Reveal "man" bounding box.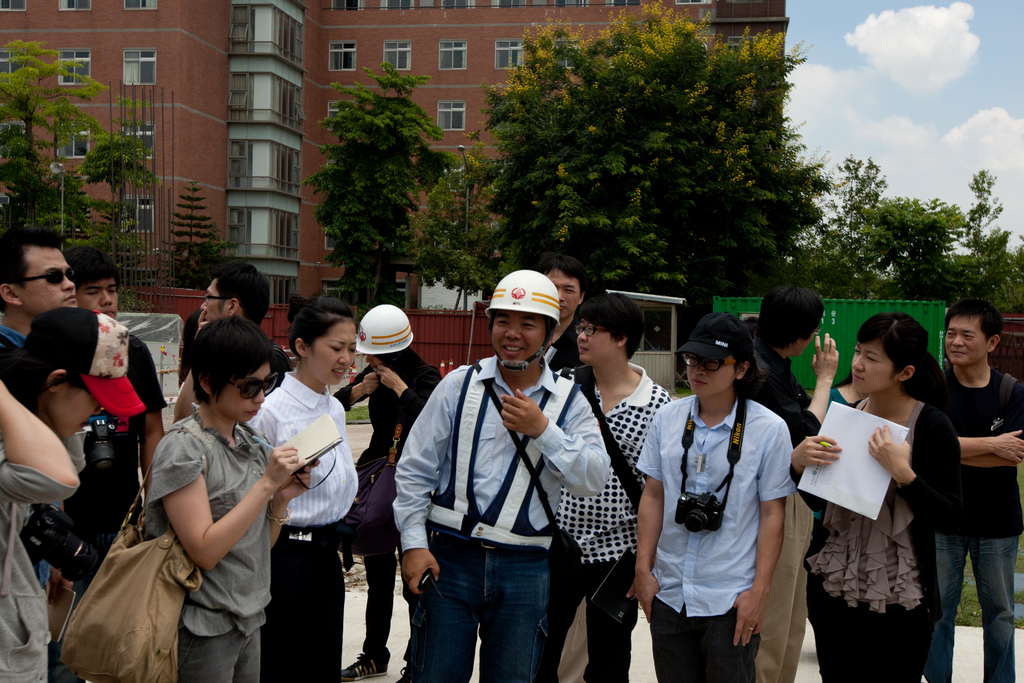
Revealed: BBox(392, 261, 616, 682).
